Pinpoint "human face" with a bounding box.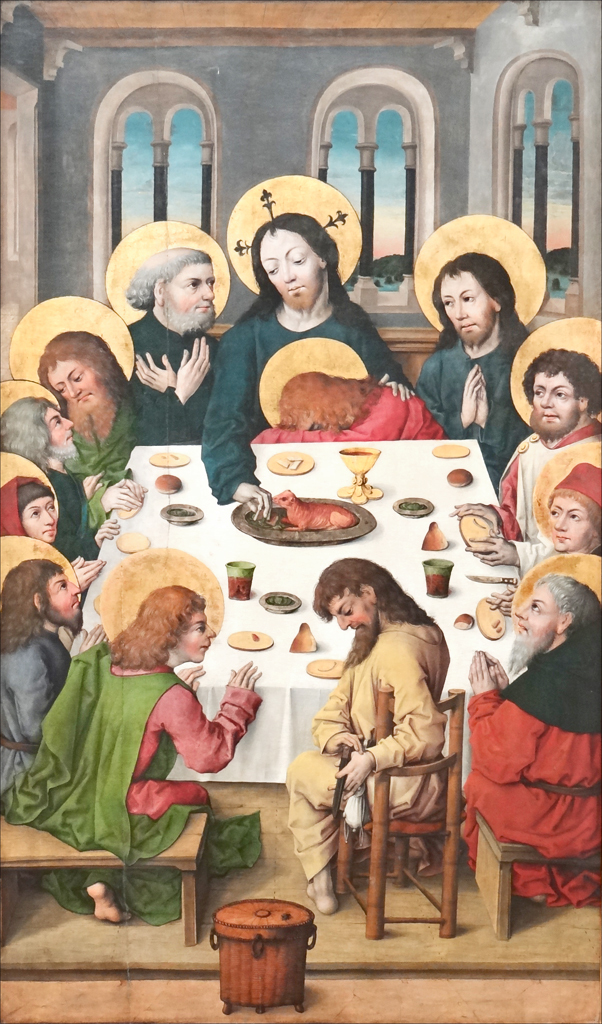
24/485/60/542.
